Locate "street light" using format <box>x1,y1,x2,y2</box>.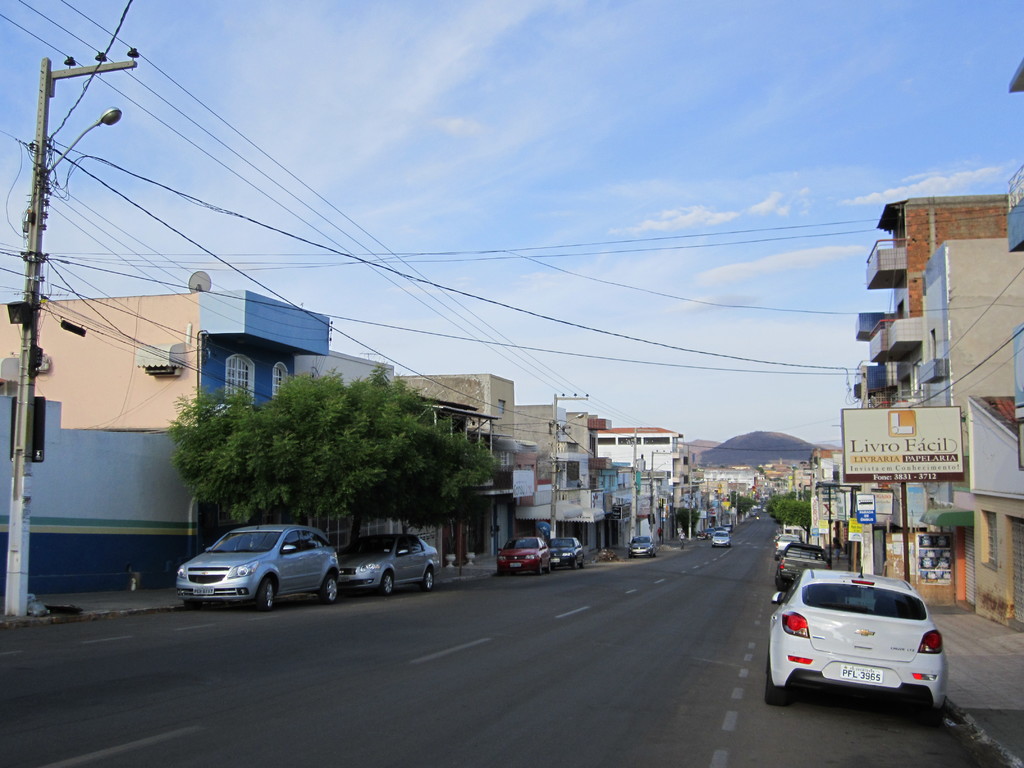
<box>40,105,124,201</box>.
